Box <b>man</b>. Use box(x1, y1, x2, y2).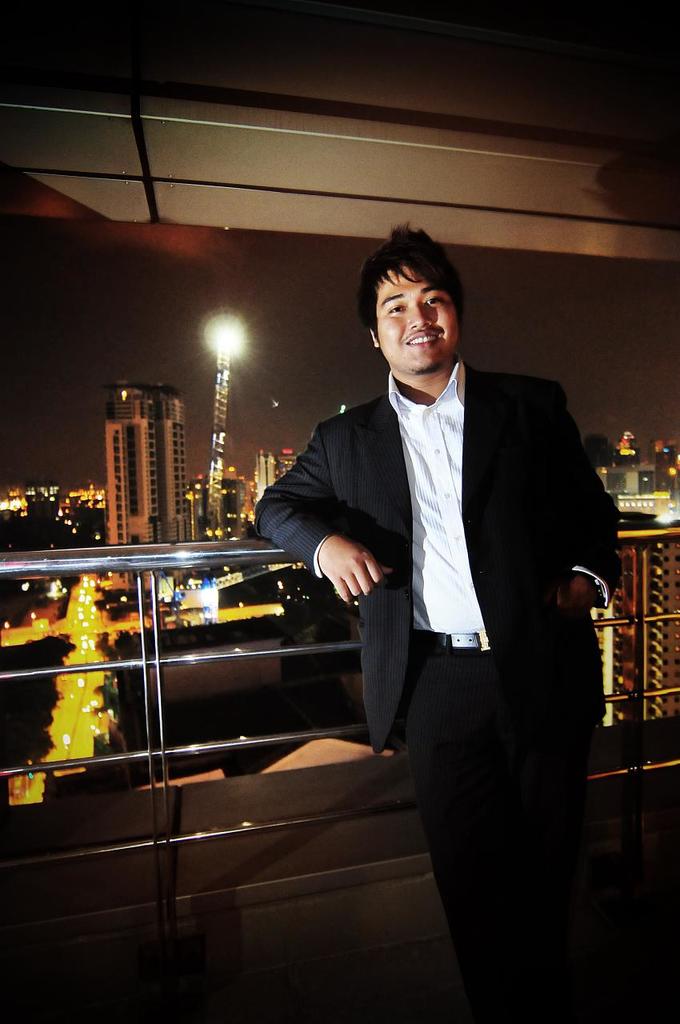
box(270, 232, 619, 928).
